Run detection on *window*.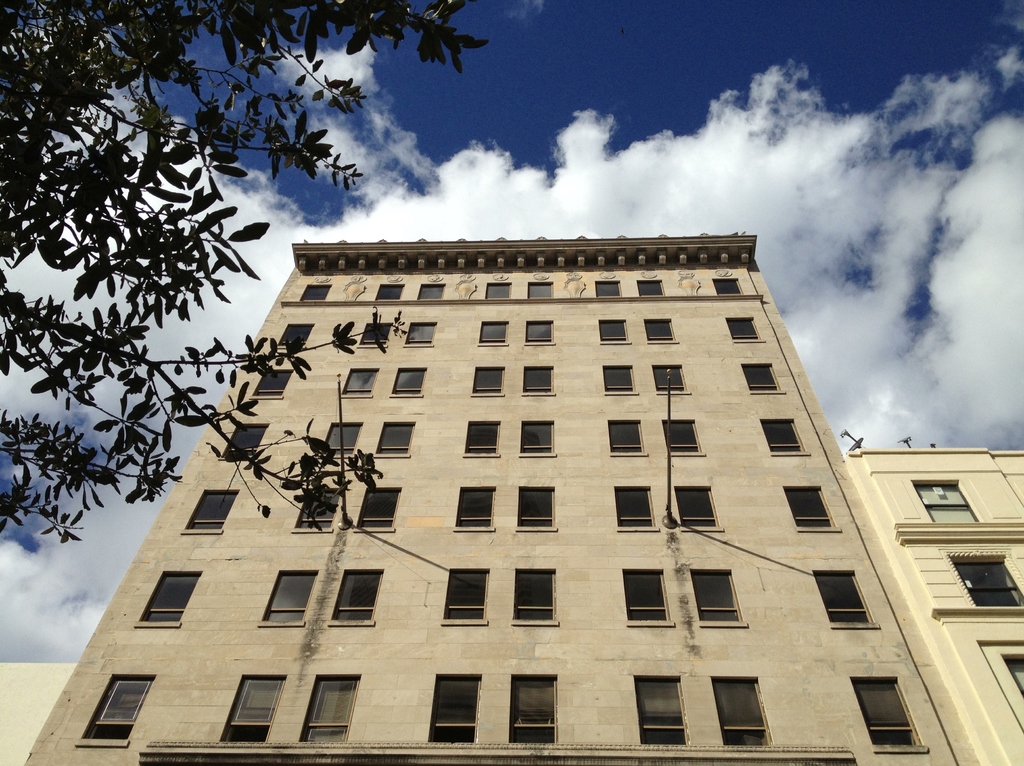
Result: pyautogui.locateOnScreen(596, 280, 623, 297).
